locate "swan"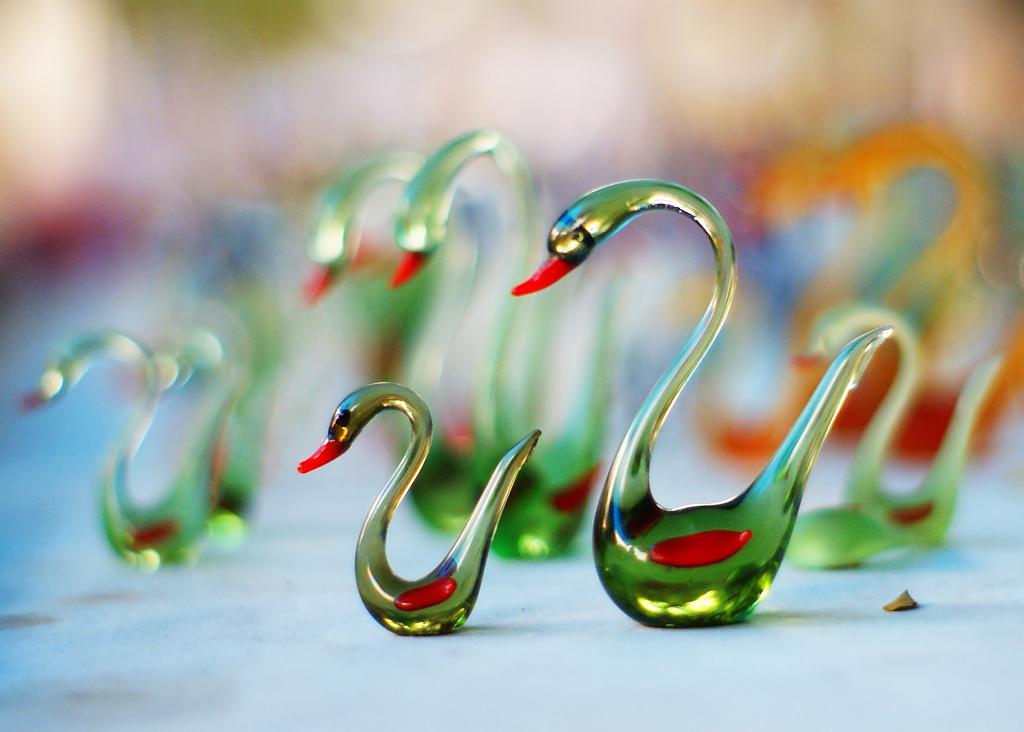
21, 323, 206, 572
